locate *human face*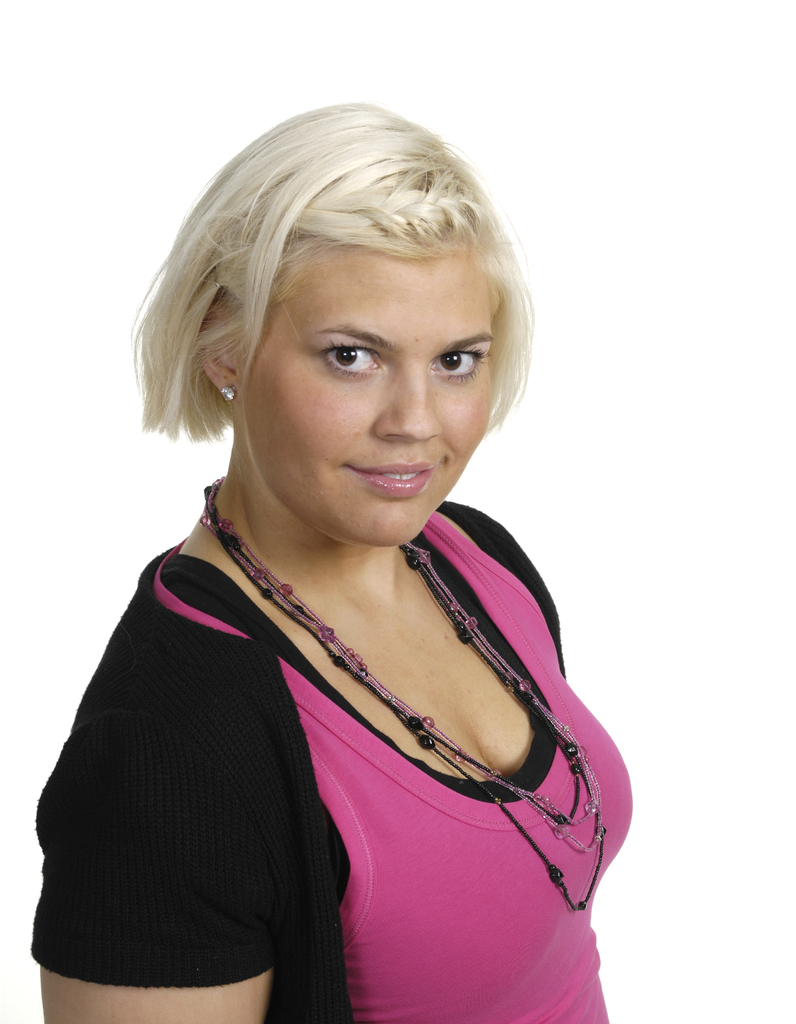
[left=245, top=266, right=490, bottom=547]
